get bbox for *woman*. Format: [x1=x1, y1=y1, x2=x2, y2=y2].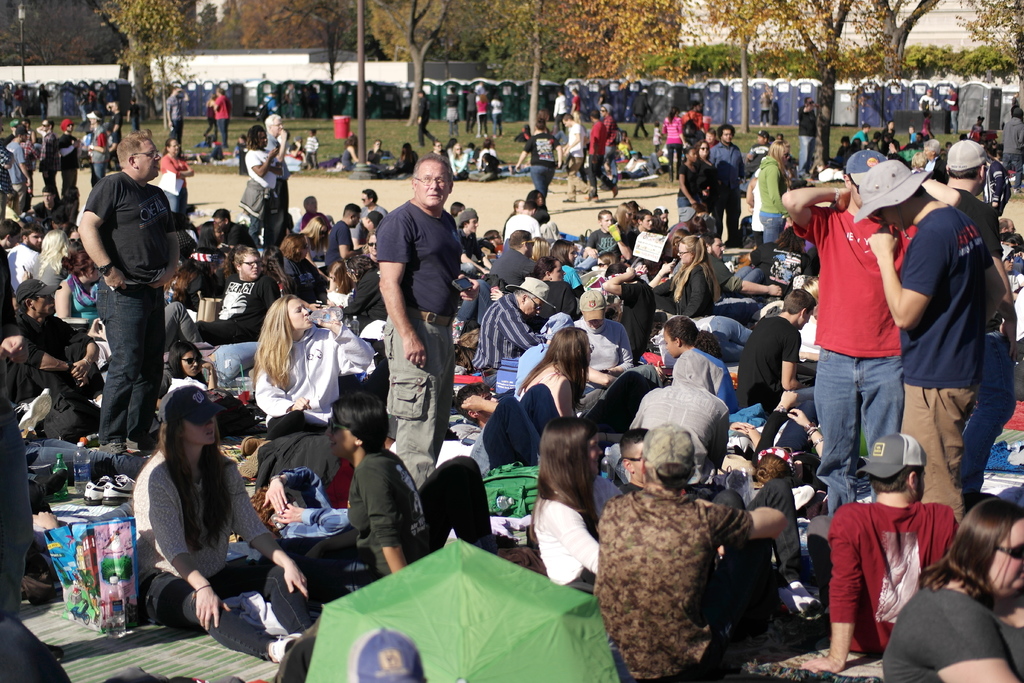
[x1=753, y1=138, x2=794, y2=249].
